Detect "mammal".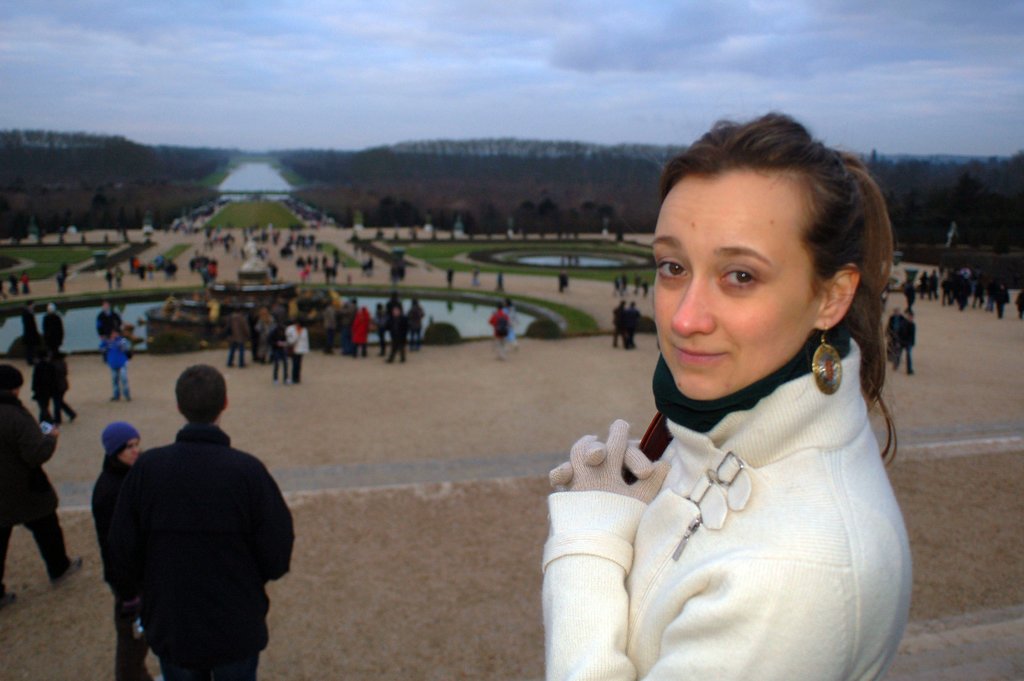
Detected at (x1=94, y1=302, x2=122, y2=341).
